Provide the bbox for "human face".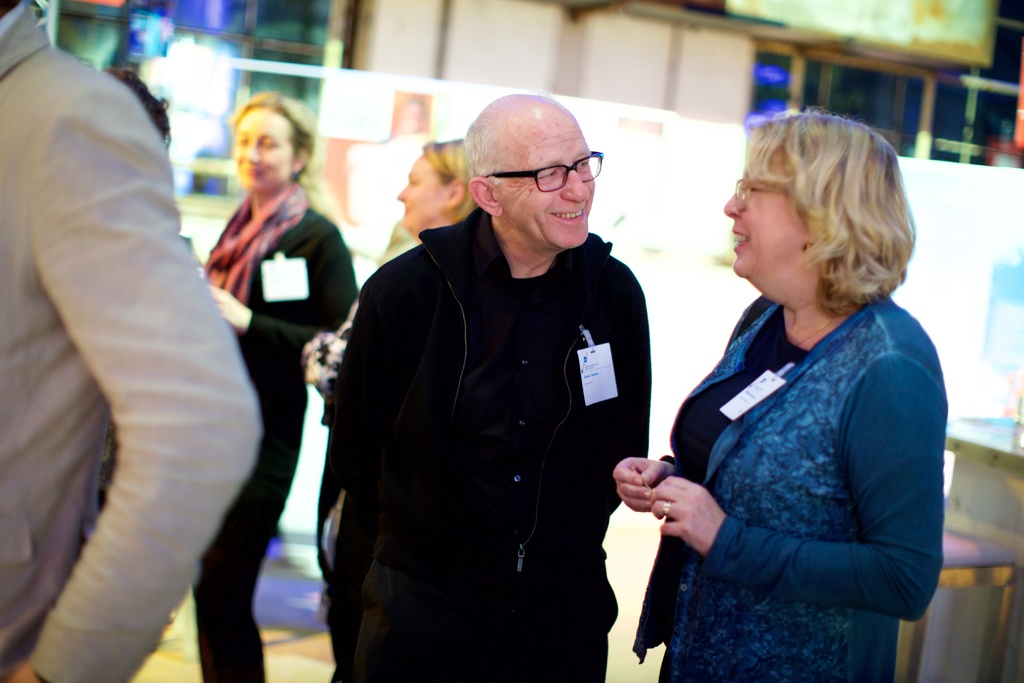
bbox(395, 157, 445, 228).
